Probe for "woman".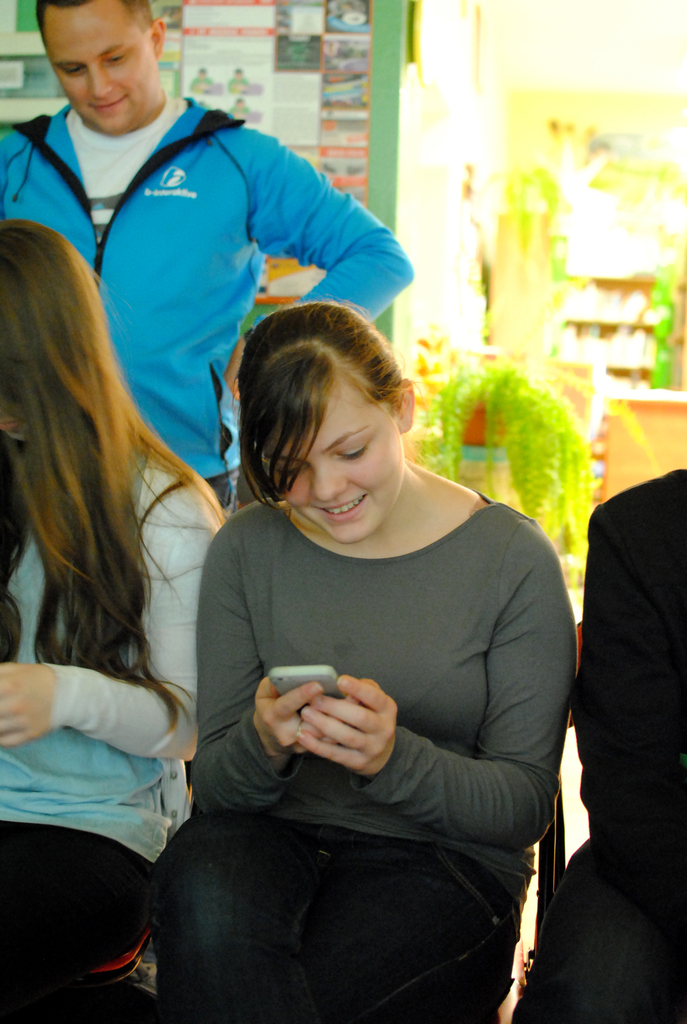
Probe result: {"left": 162, "top": 256, "right": 575, "bottom": 1023}.
